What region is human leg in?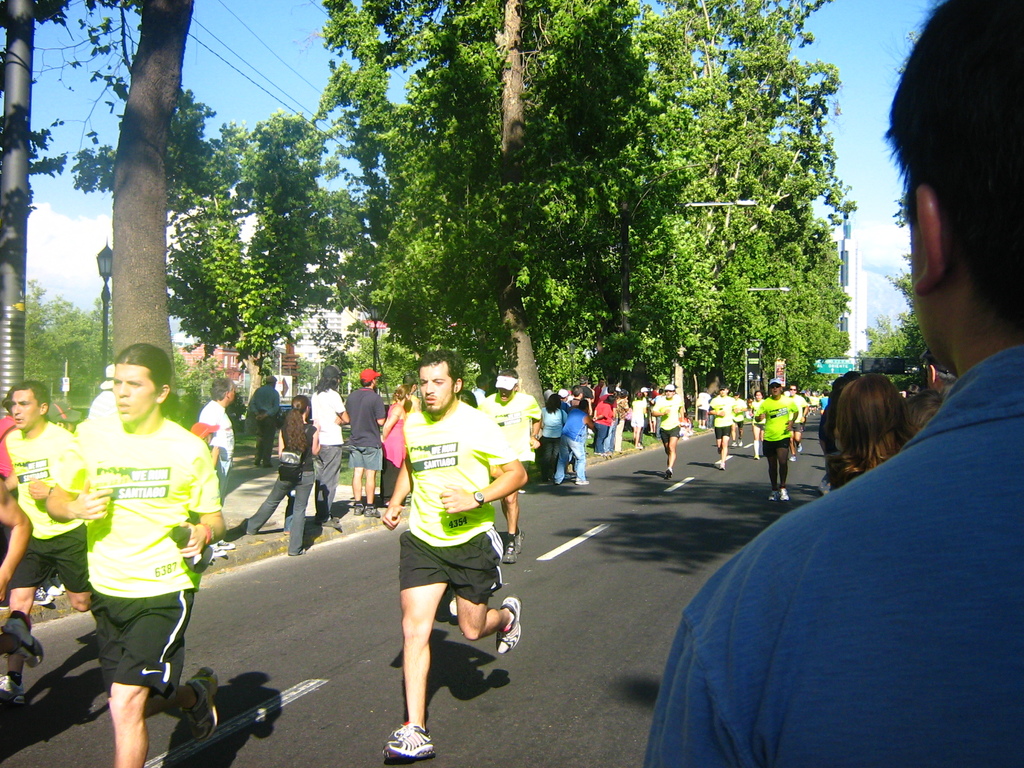
[56, 523, 90, 613].
